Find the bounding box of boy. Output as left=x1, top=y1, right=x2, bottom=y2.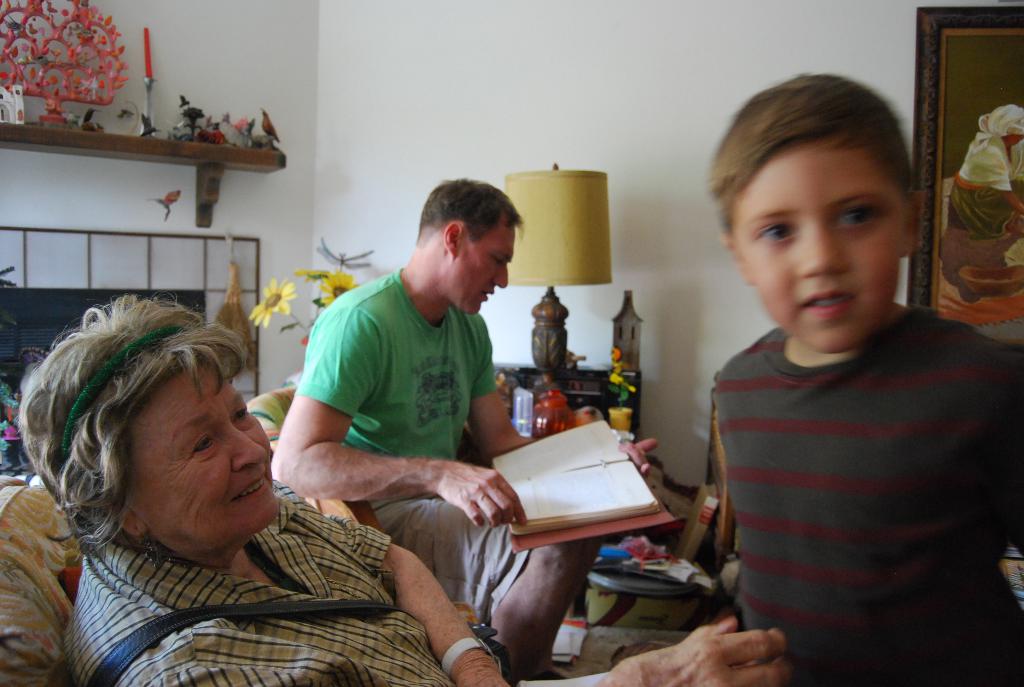
left=696, top=72, right=1023, bottom=686.
